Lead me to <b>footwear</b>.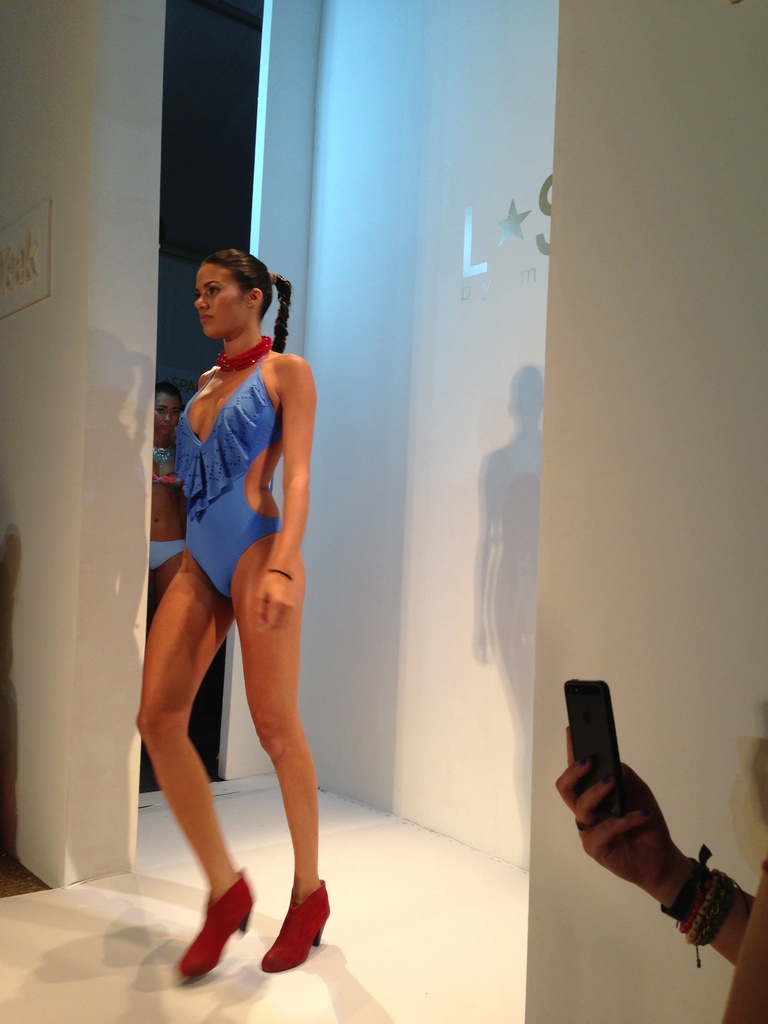
Lead to (258,877,332,975).
